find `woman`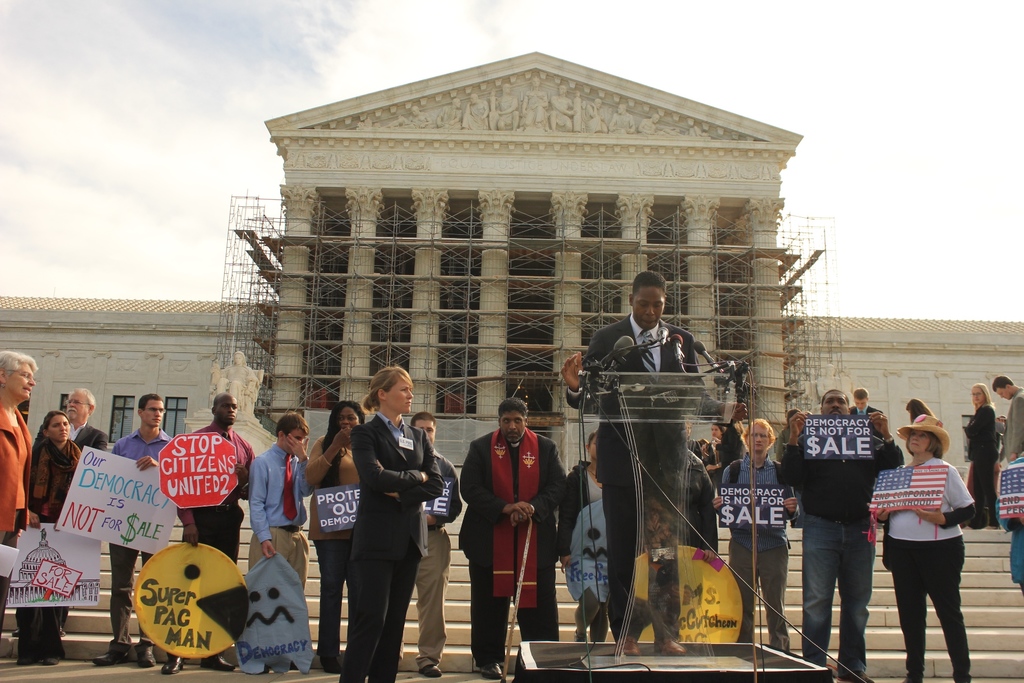
704 422 750 488
